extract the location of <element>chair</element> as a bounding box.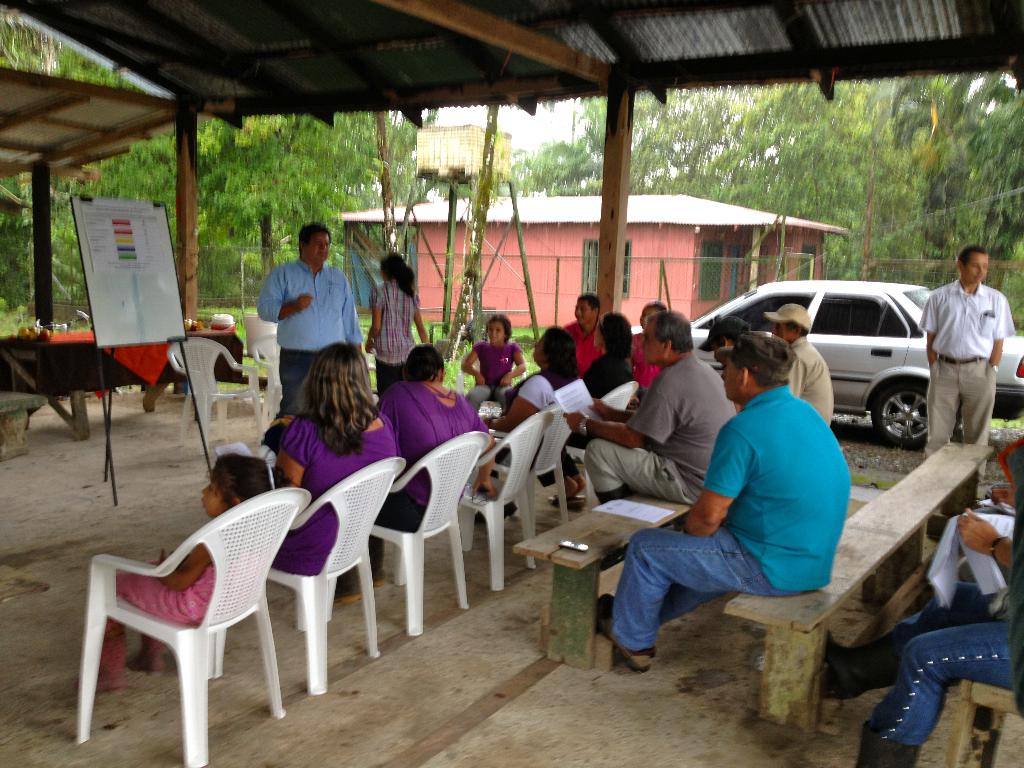
x1=459, y1=412, x2=538, y2=584.
